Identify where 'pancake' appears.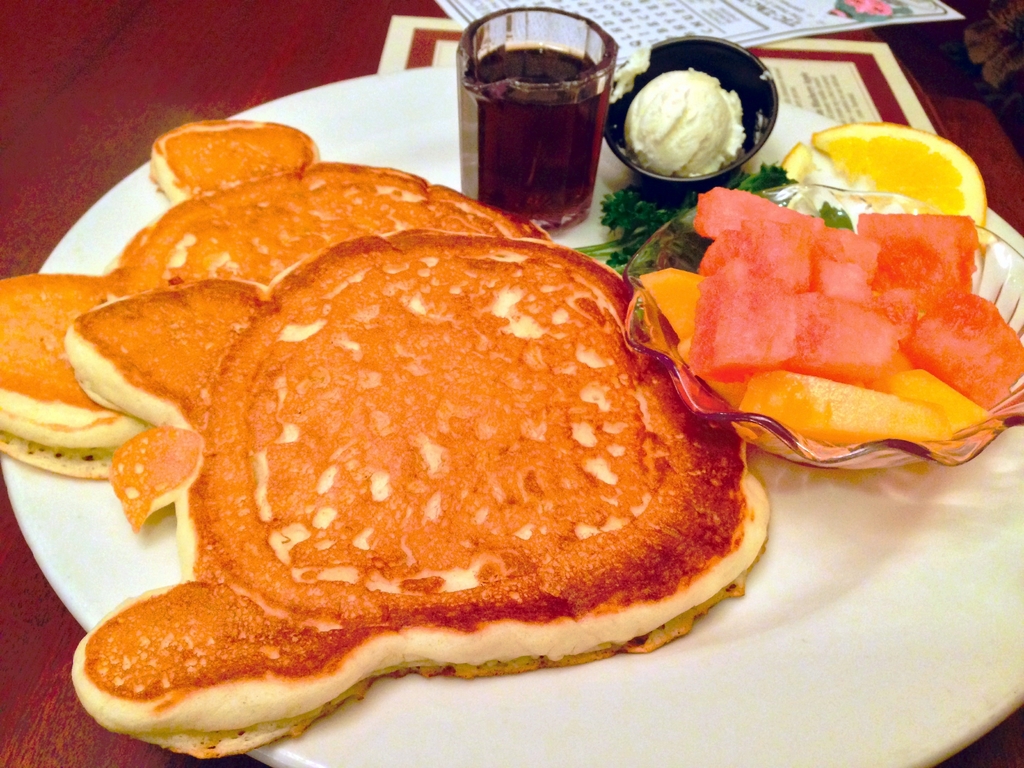
Appears at box=[73, 228, 769, 752].
